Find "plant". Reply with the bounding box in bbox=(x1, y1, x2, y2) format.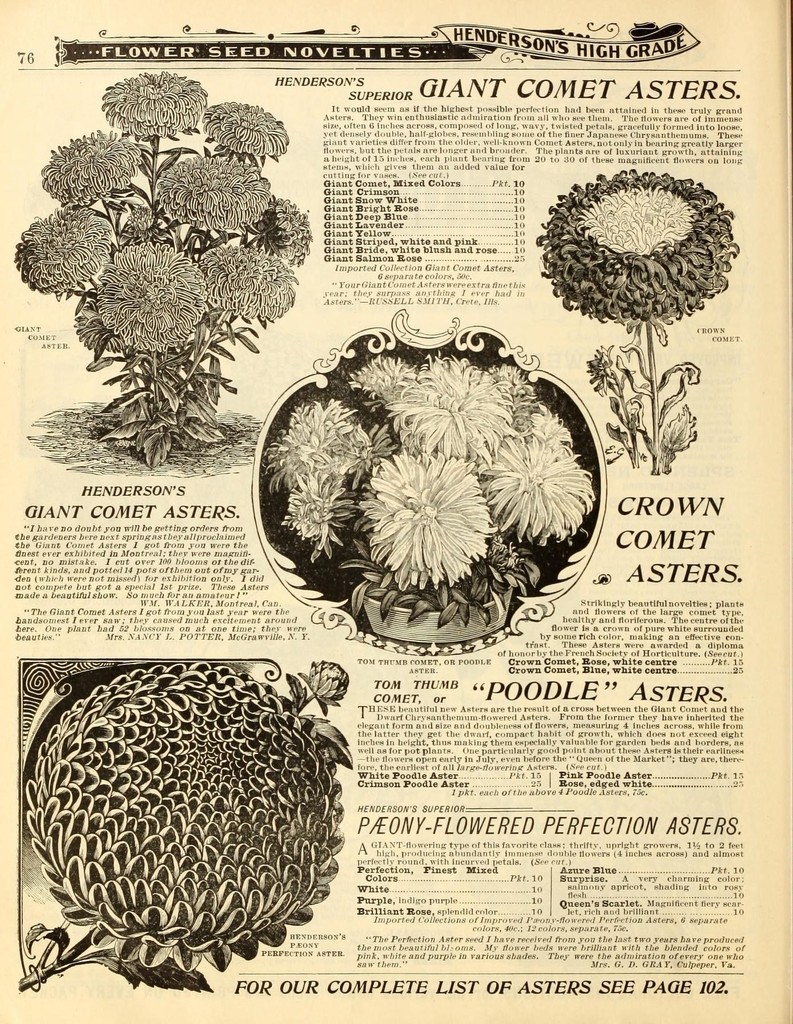
bbox=(0, 62, 317, 467).
